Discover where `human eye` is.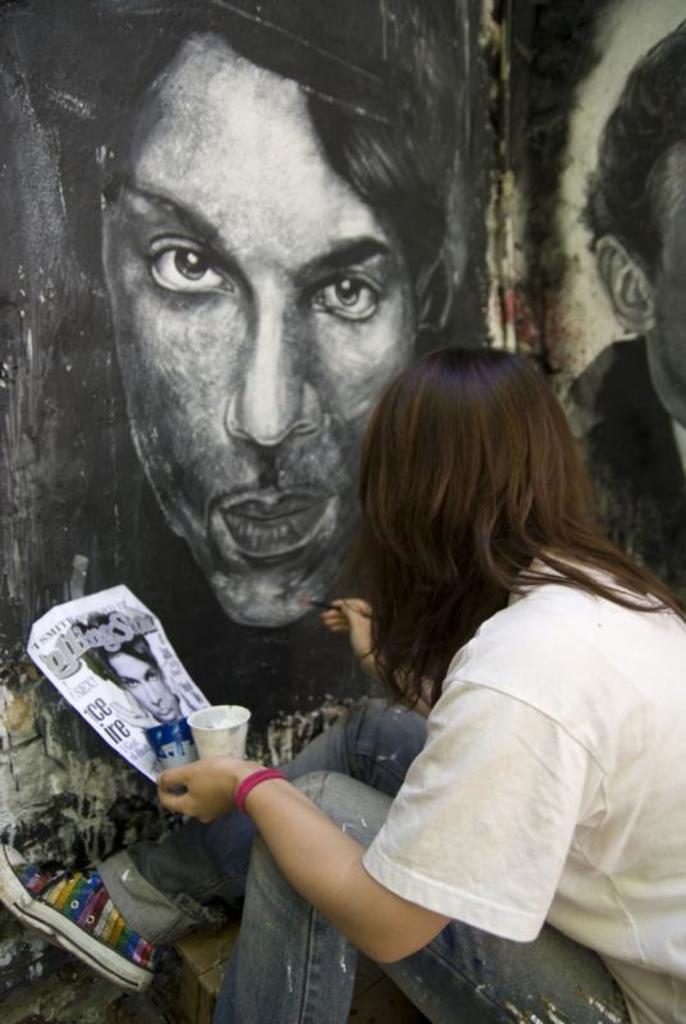
Discovered at {"left": 308, "top": 271, "right": 387, "bottom": 326}.
